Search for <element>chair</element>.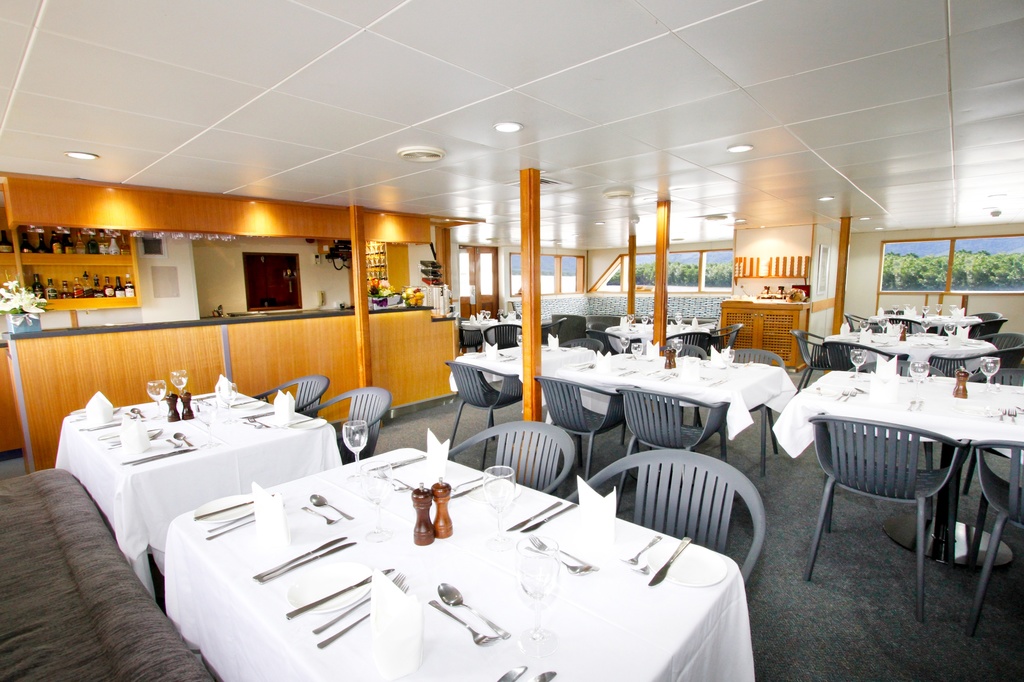
Found at bbox(959, 441, 1023, 629).
